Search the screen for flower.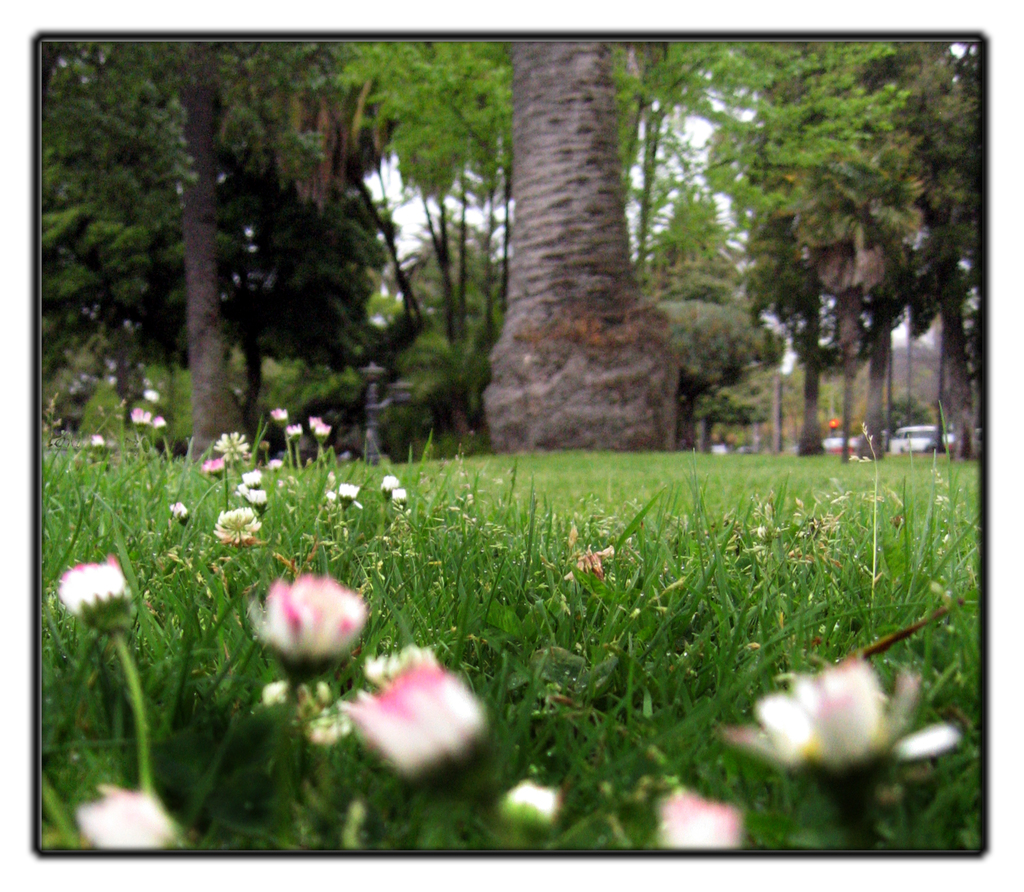
Found at 240, 467, 266, 489.
